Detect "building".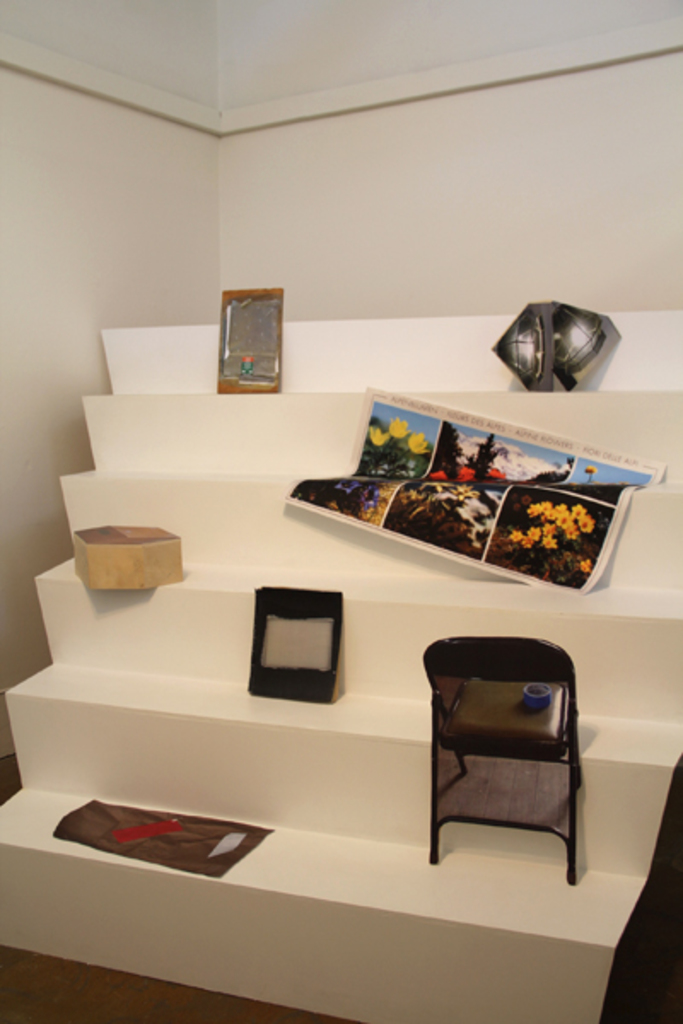
Detected at 0/0/681/1022.
